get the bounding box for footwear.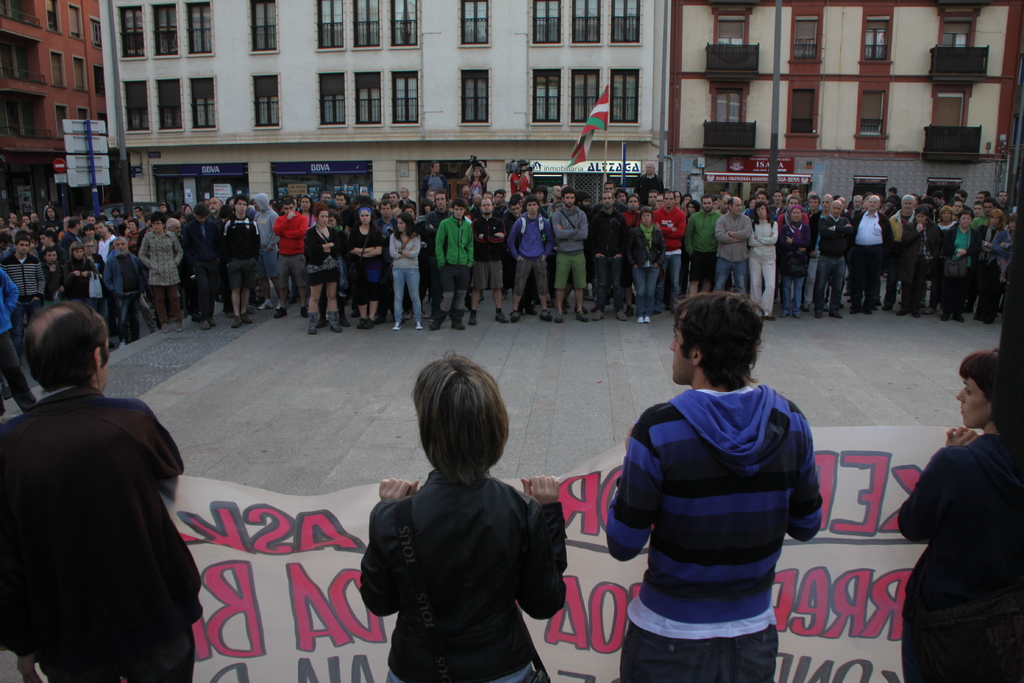
crop(175, 323, 185, 334).
